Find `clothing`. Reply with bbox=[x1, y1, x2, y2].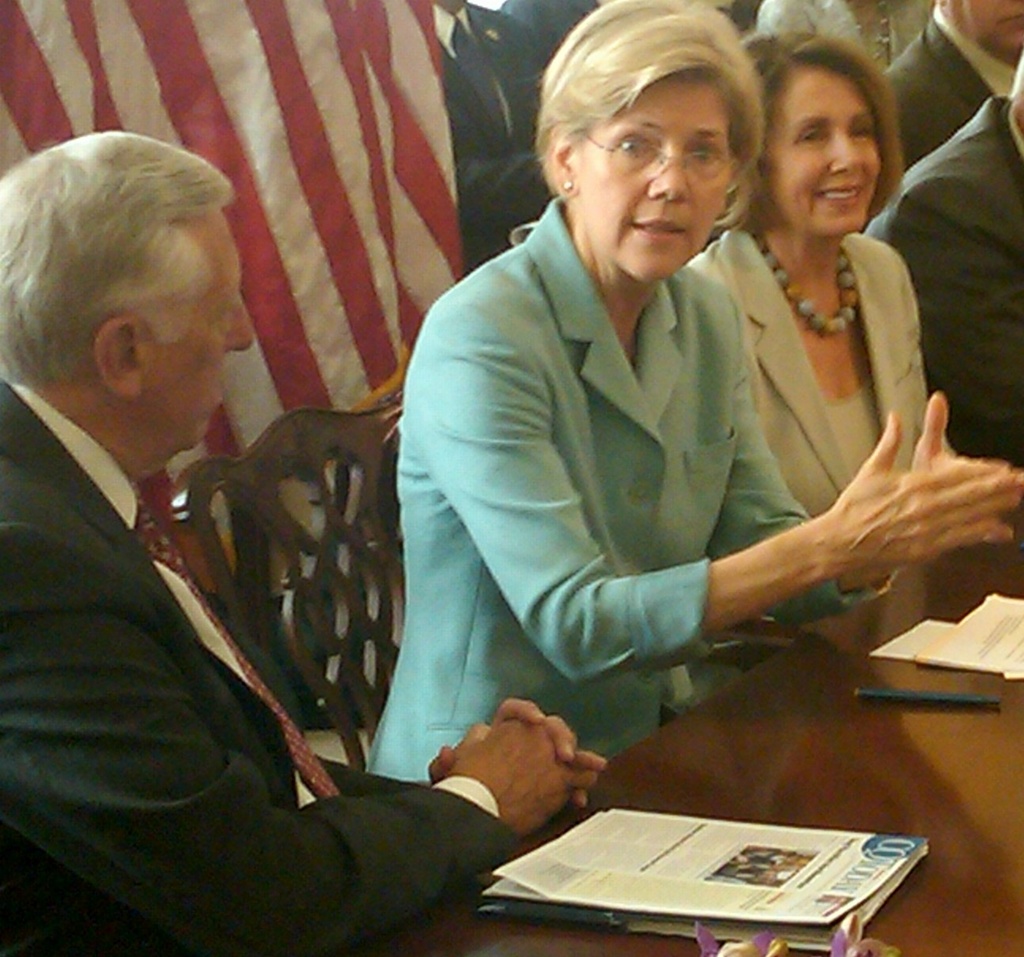
bbox=[870, 0, 1018, 172].
